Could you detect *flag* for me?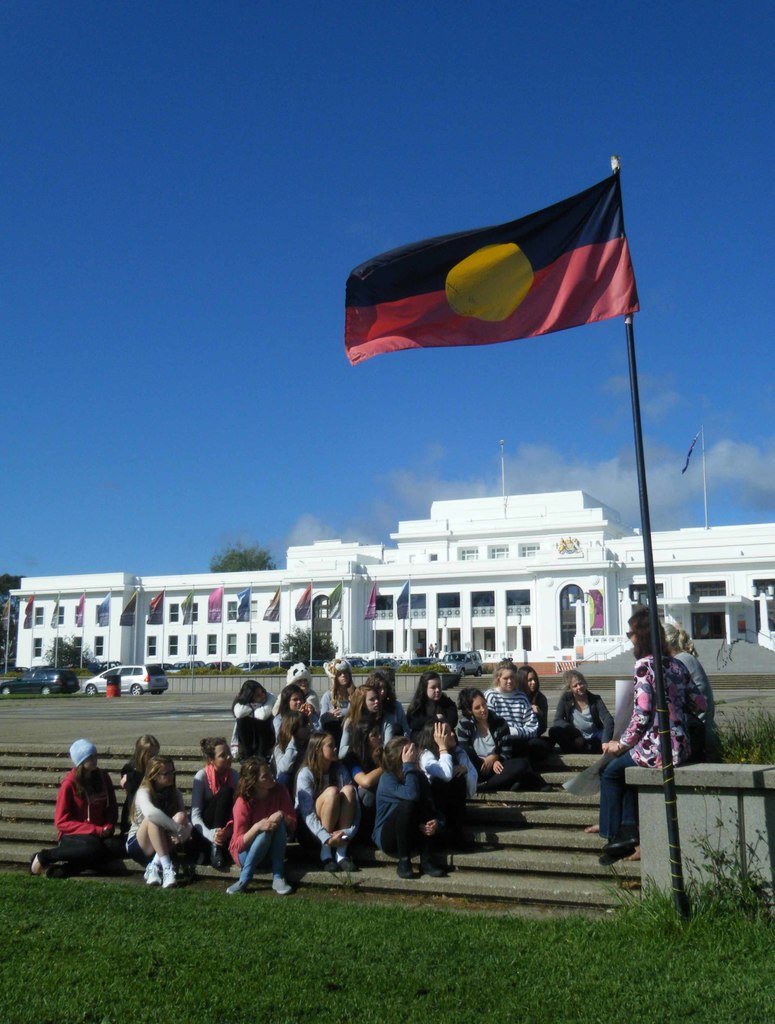
Detection result: (141,591,167,627).
